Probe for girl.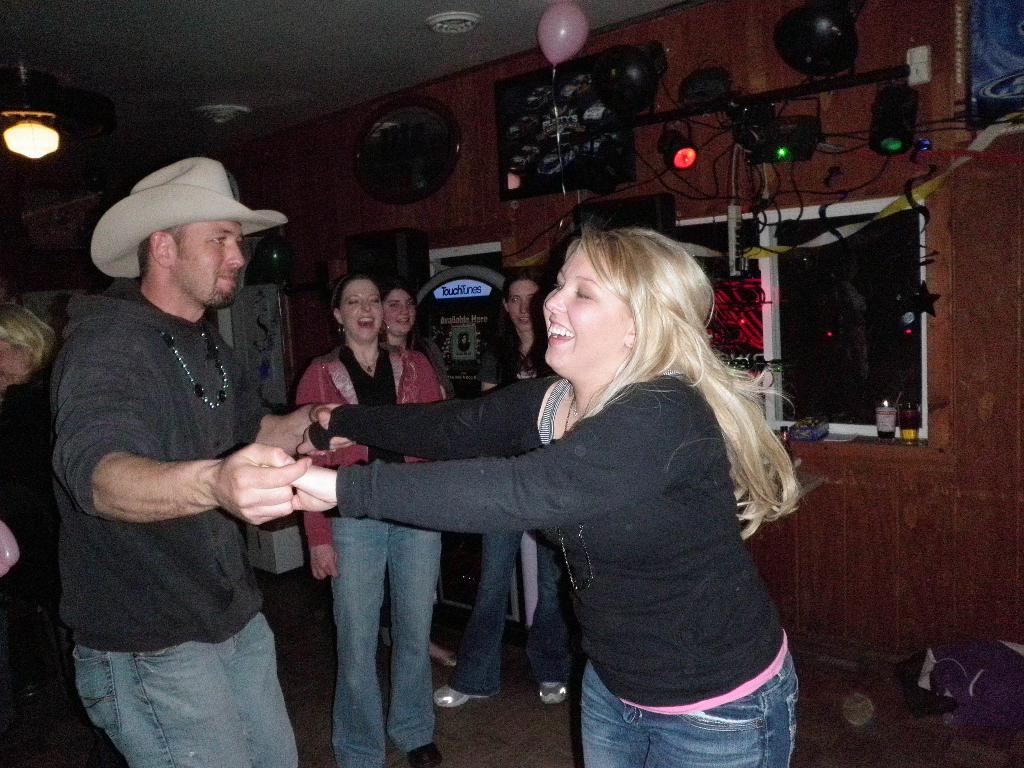
Probe result: BBox(300, 271, 441, 761).
